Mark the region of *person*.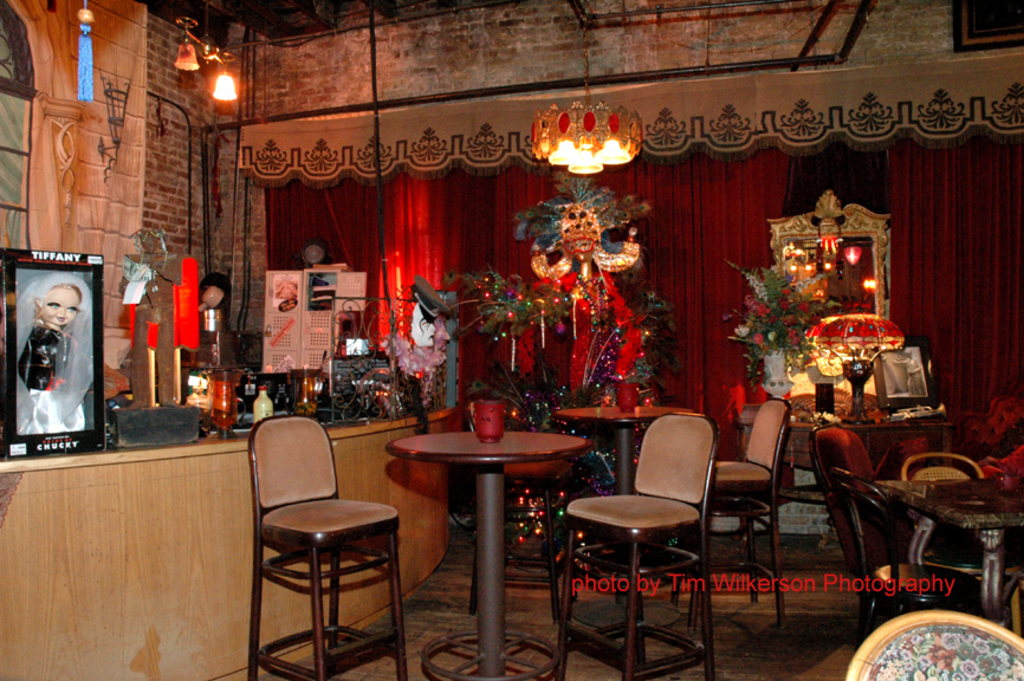
Region: bbox=(20, 267, 92, 435).
